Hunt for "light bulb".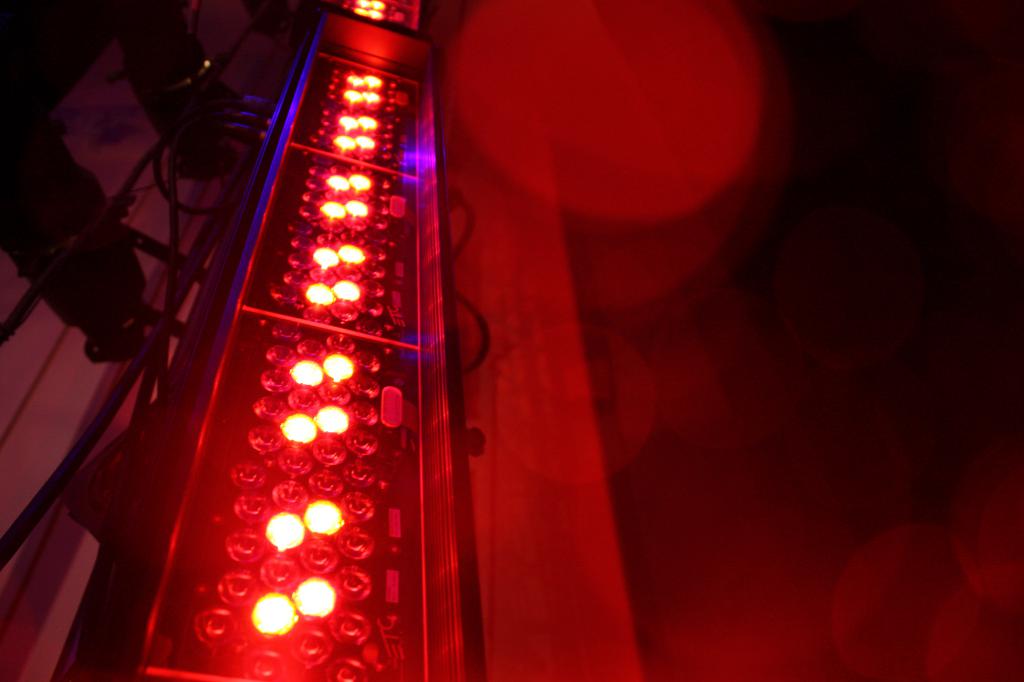
Hunted down at bbox=[248, 423, 287, 454].
